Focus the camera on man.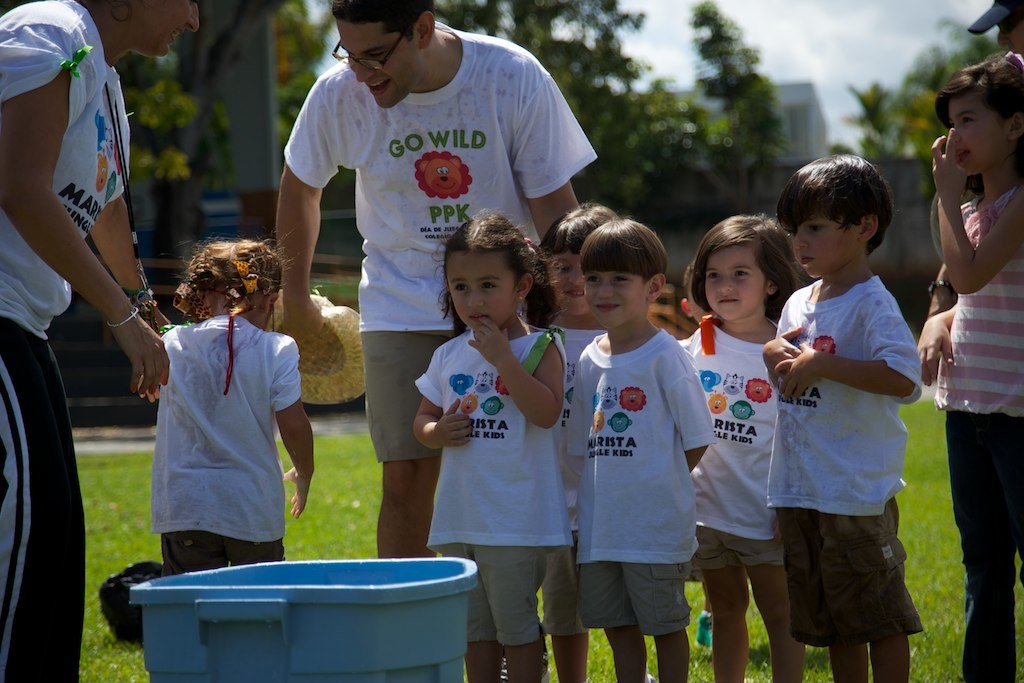
Focus region: (x1=271, y1=0, x2=559, y2=502).
